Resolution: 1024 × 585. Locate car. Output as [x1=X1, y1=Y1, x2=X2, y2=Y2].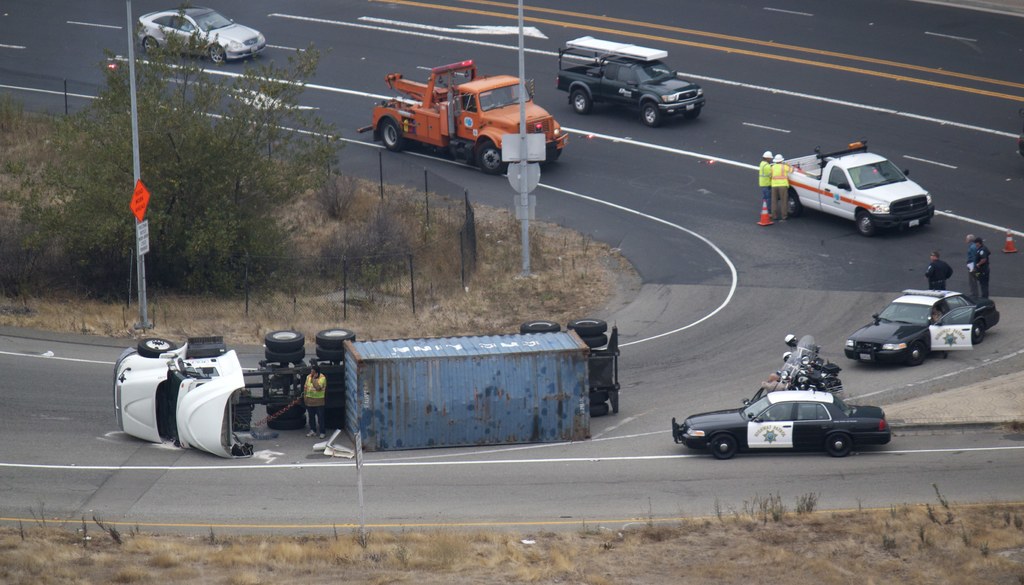
[x1=673, y1=386, x2=895, y2=454].
